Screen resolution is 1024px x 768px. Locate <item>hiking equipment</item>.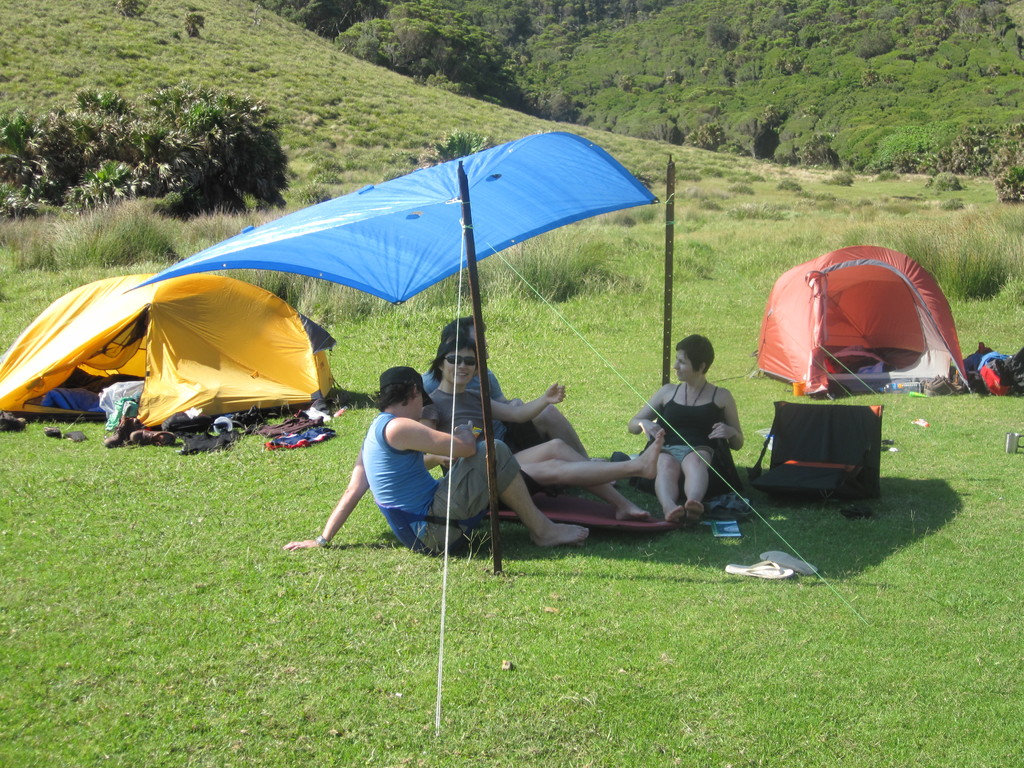
left=0, top=273, right=338, bottom=434.
